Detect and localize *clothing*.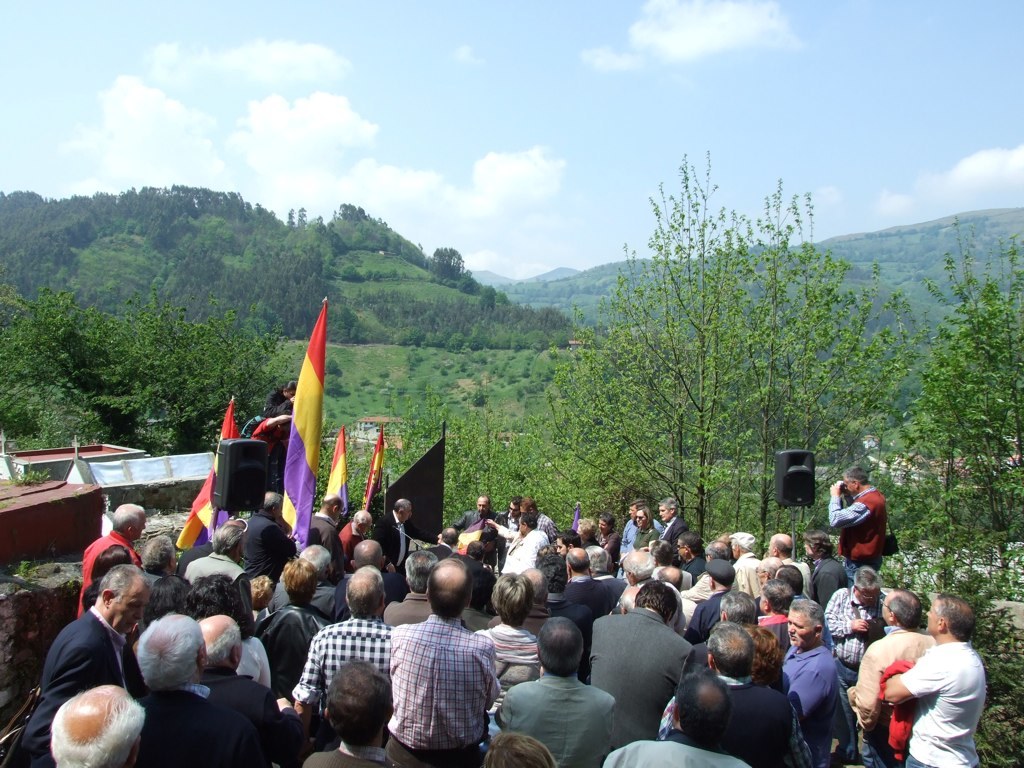
Localized at <box>659,664,826,767</box>.
